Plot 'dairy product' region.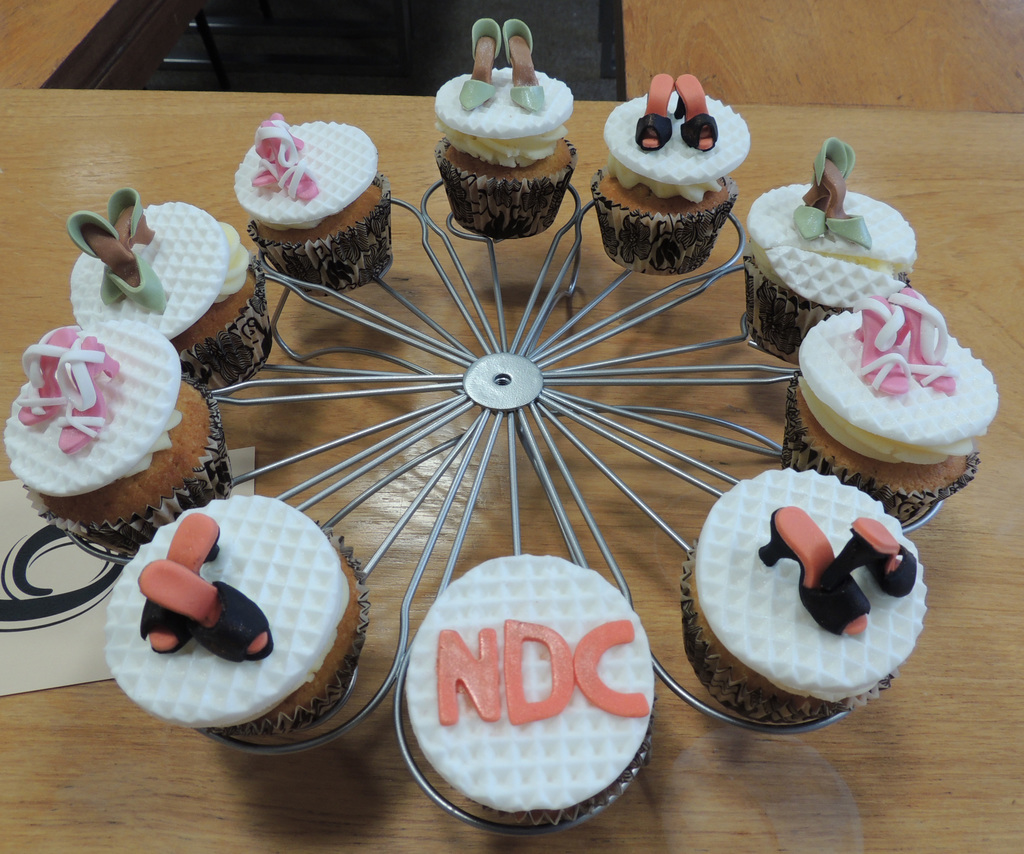
Plotted at (429, 58, 575, 162).
